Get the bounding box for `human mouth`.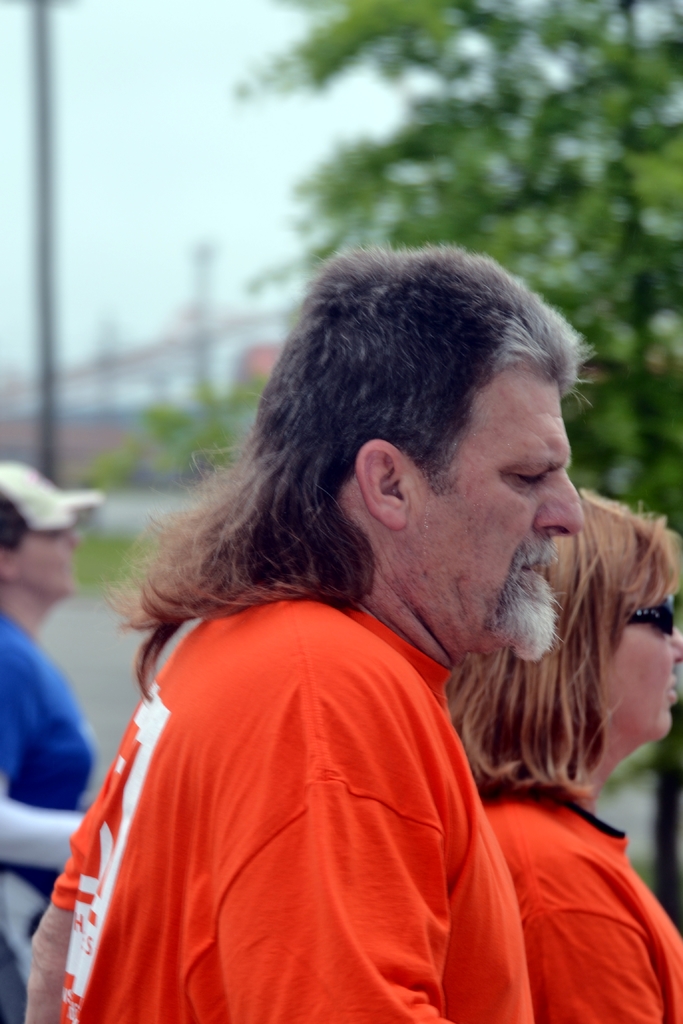
rect(516, 536, 556, 588).
